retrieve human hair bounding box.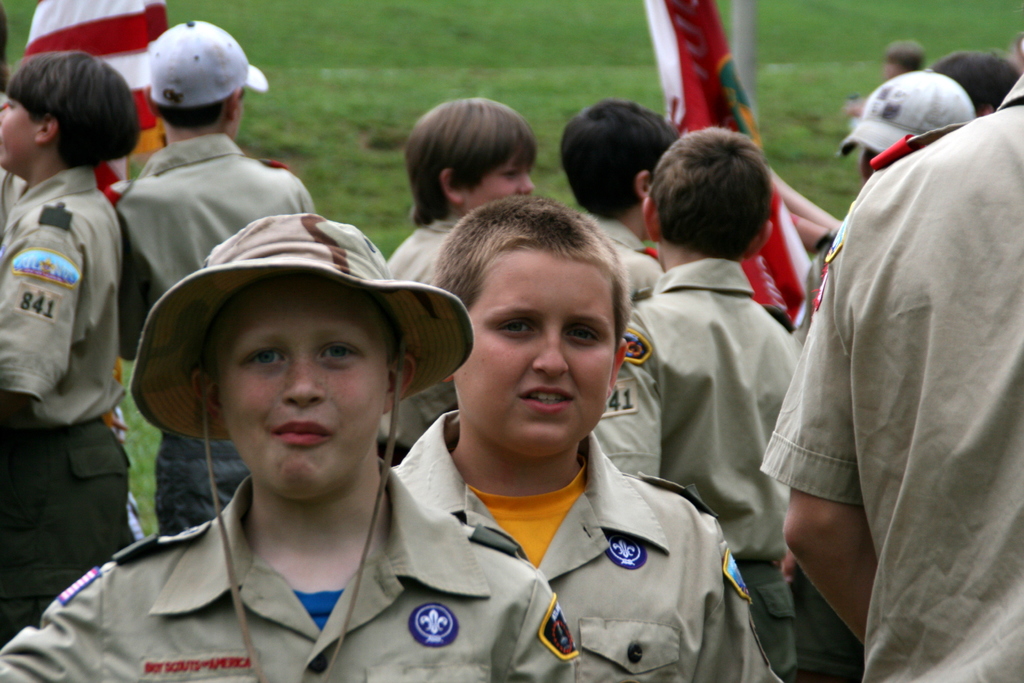
Bounding box: [429, 190, 632, 354].
